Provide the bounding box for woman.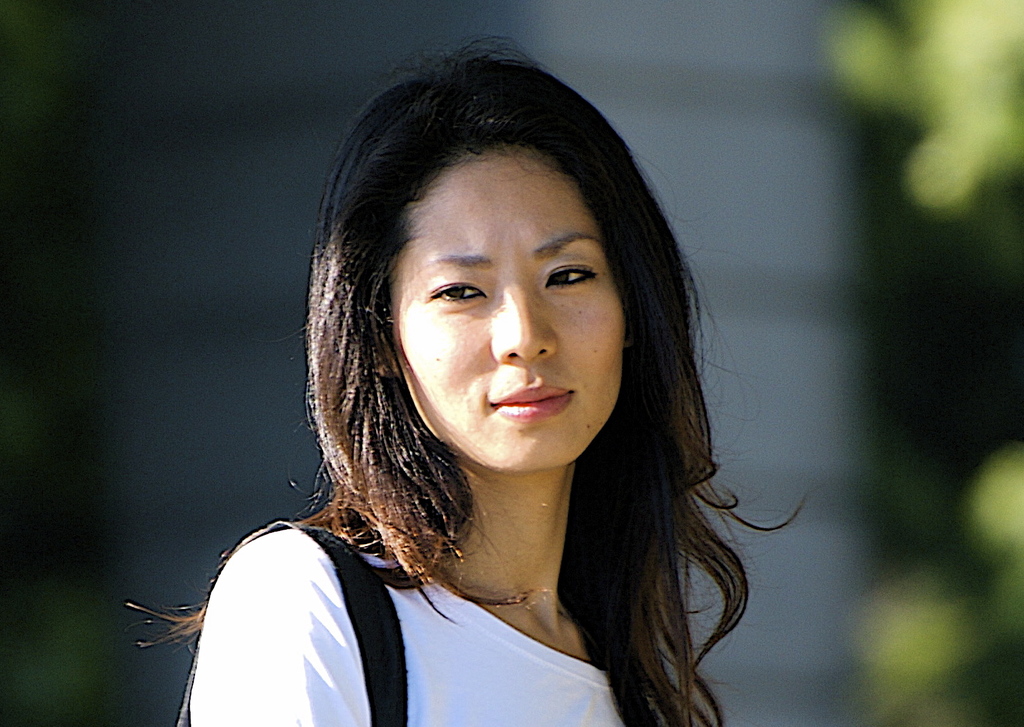
locate(136, 43, 806, 726).
